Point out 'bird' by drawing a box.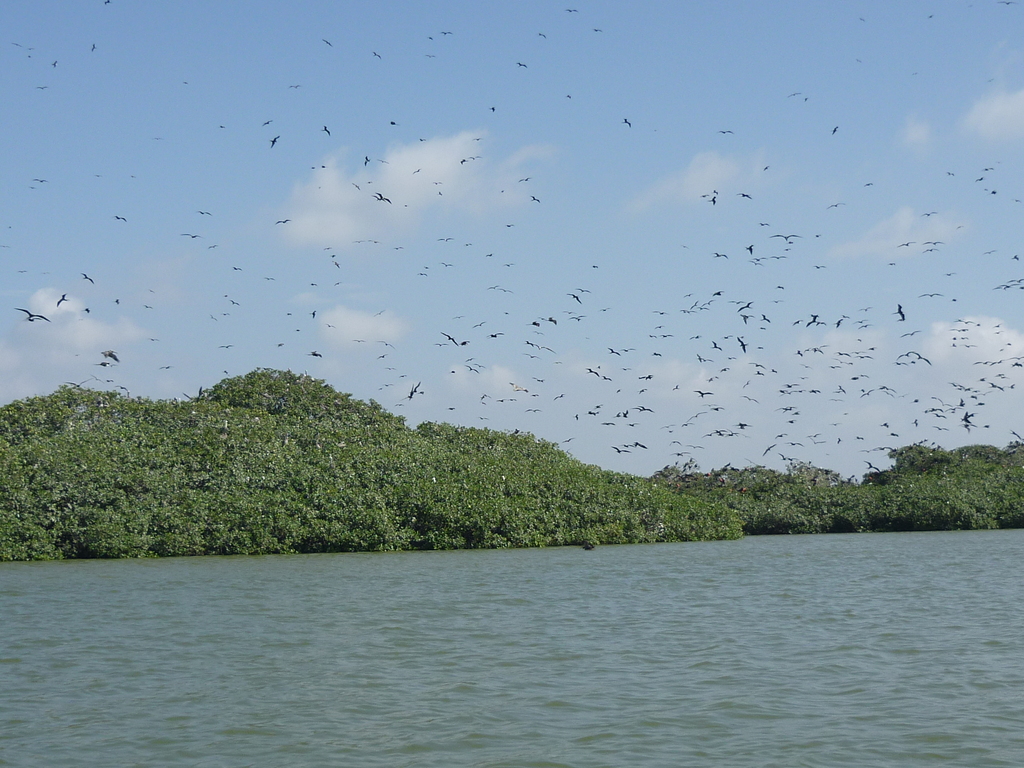
select_region(369, 51, 384, 61).
